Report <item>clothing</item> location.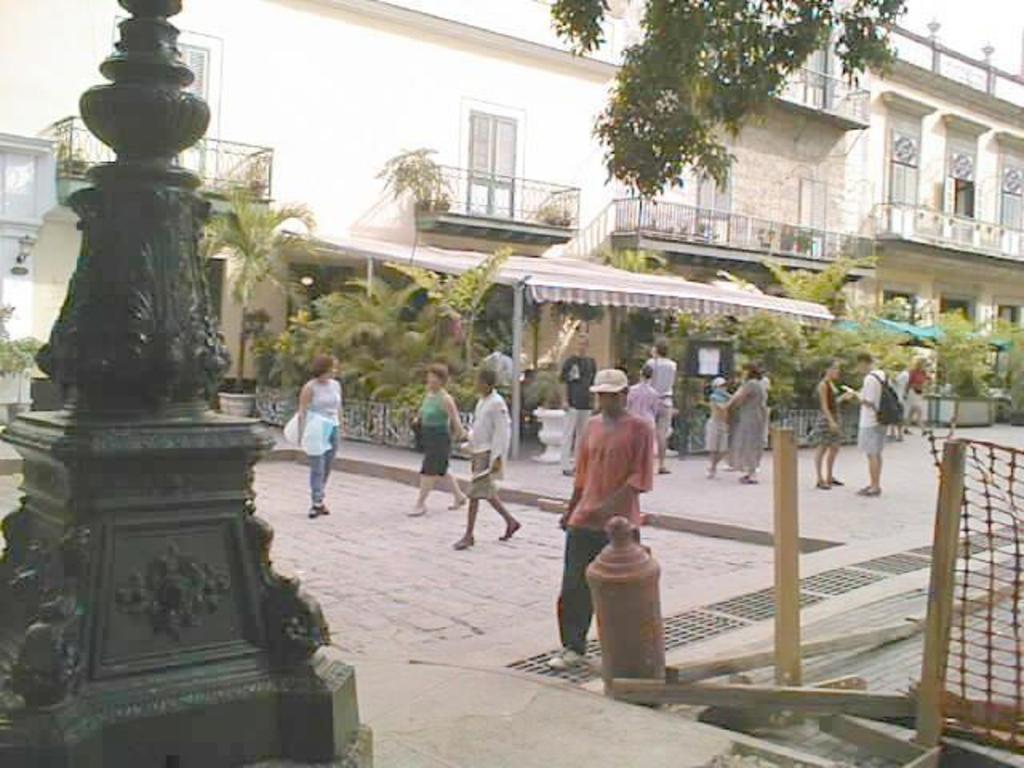
Report: 637,376,656,430.
